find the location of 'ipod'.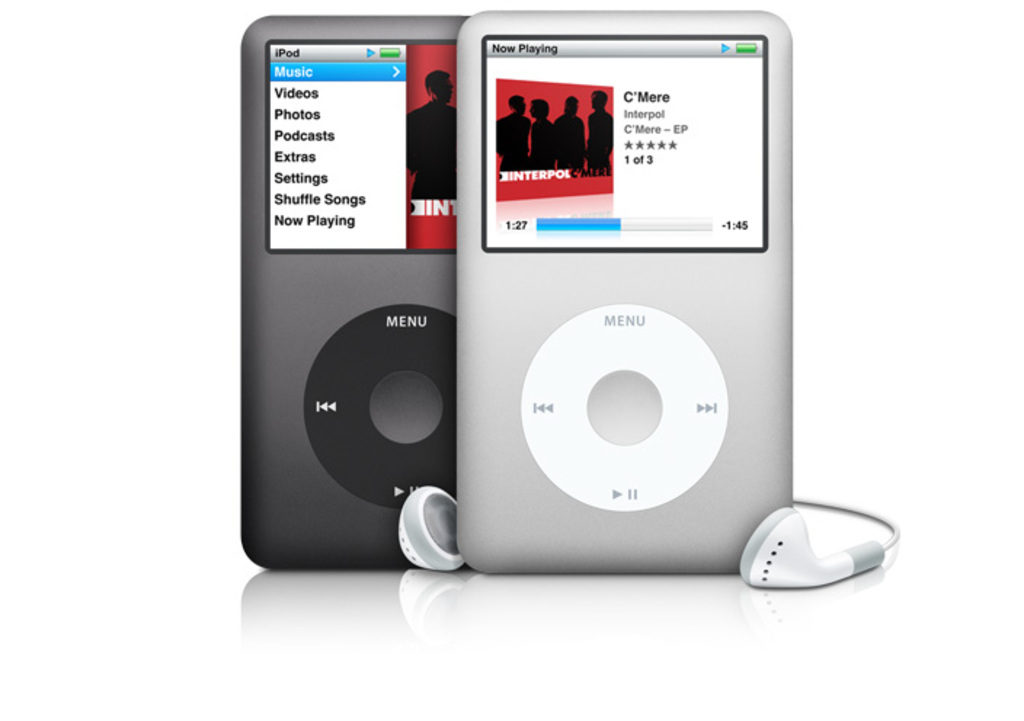
Location: 240, 12, 471, 571.
